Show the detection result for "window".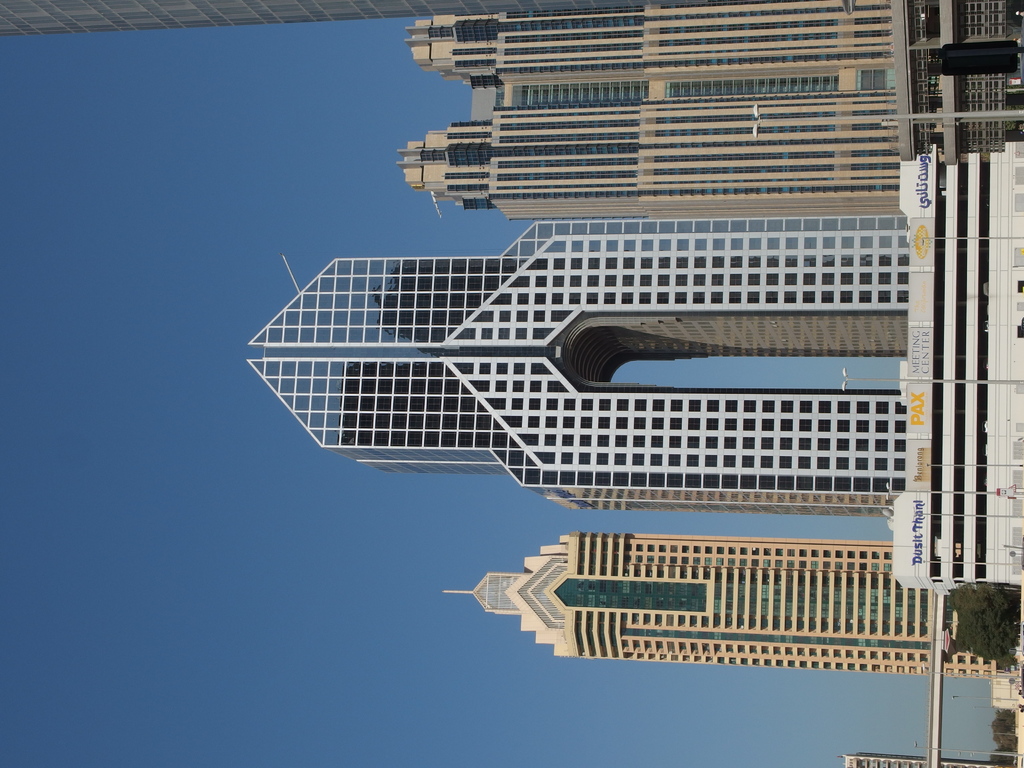
(x1=856, y1=457, x2=869, y2=470).
